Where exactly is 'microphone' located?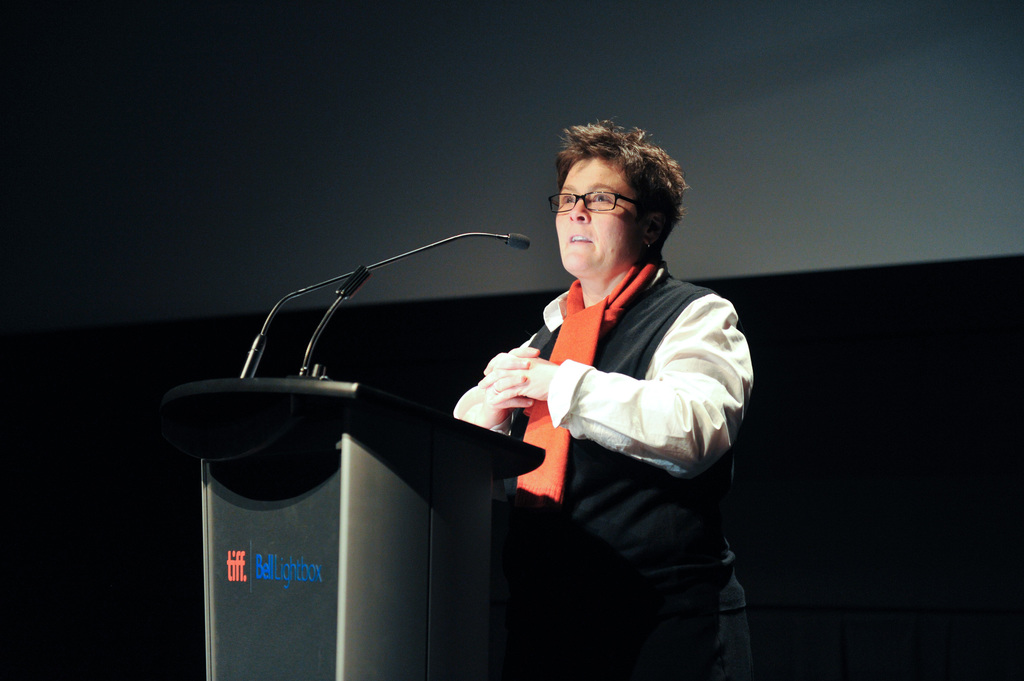
Its bounding box is (239, 230, 532, 379).
